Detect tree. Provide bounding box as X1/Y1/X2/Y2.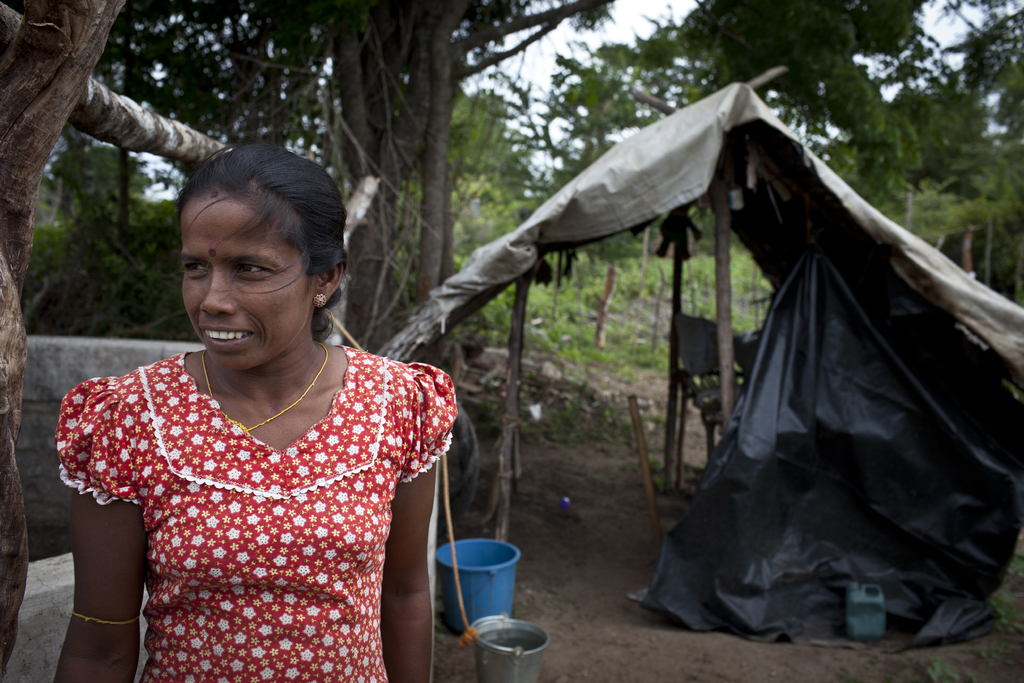
714/0/887/138.
